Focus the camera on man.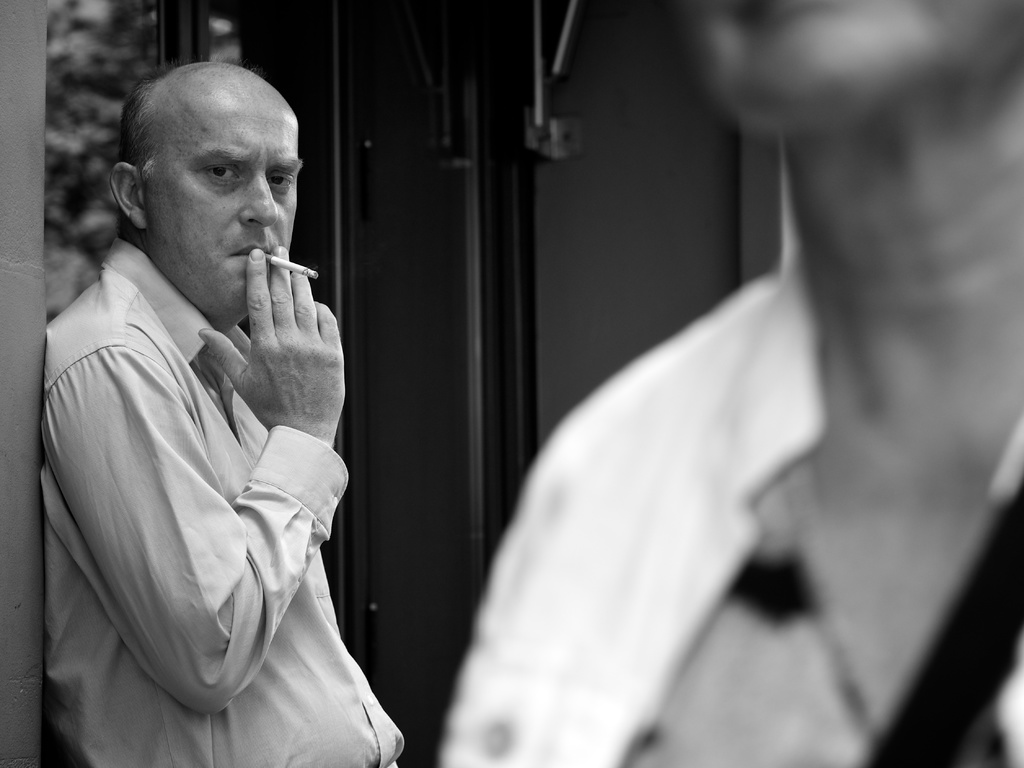
Focus region: {"x1": 36, "y1": 44, "x2": 412, "y2": 751}.
